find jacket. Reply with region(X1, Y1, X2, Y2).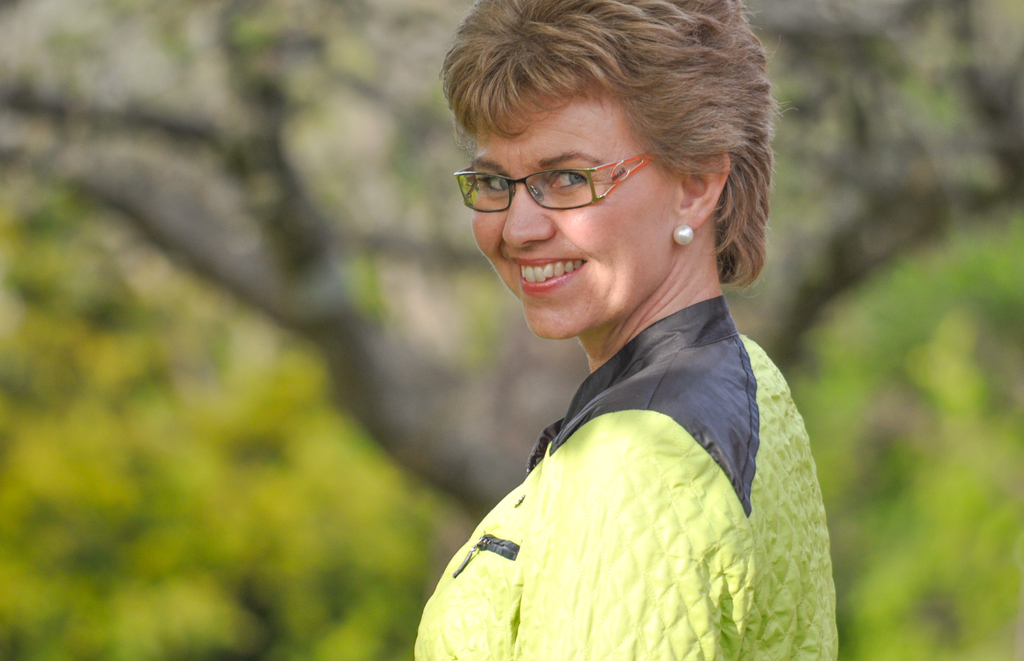
region(400, 196, 828, 660).
